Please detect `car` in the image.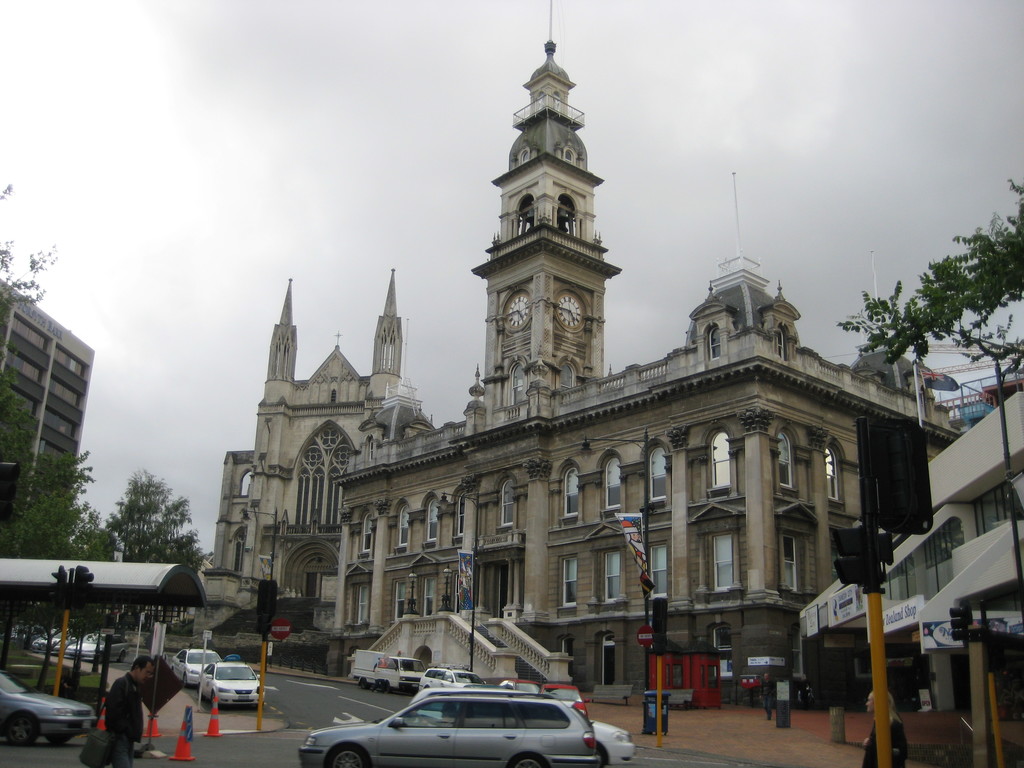
(x1=199, y1=660, x2=262, y2=703).
